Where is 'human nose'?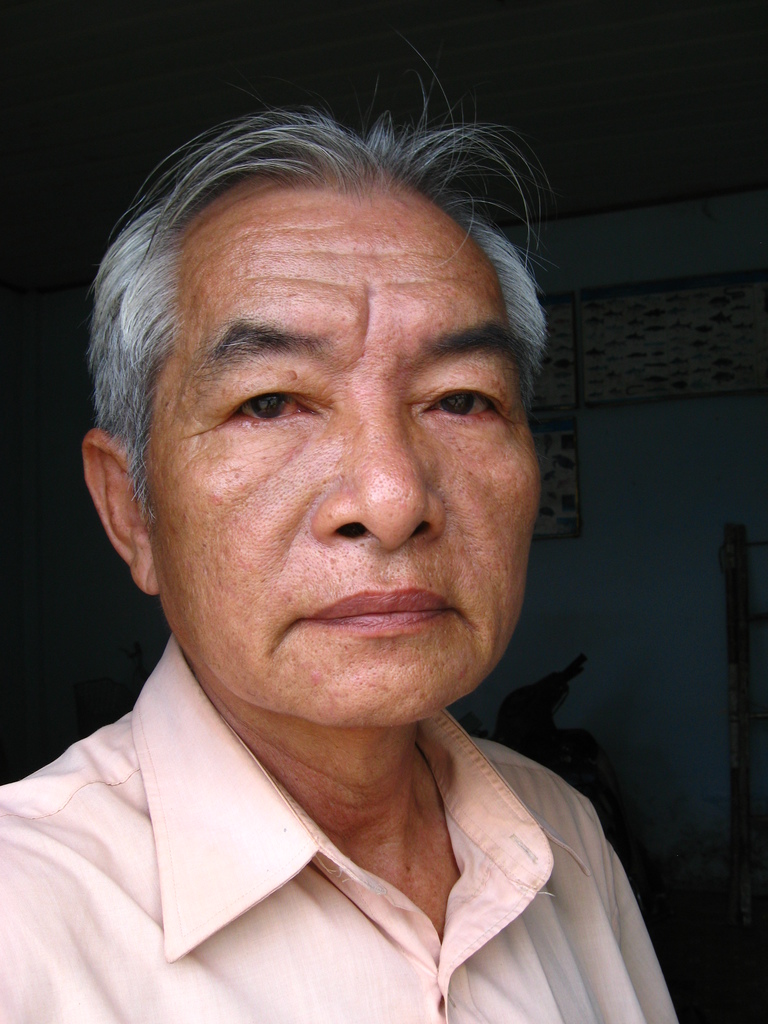
<bbox>308, 375, 450, 555</bbox>.
